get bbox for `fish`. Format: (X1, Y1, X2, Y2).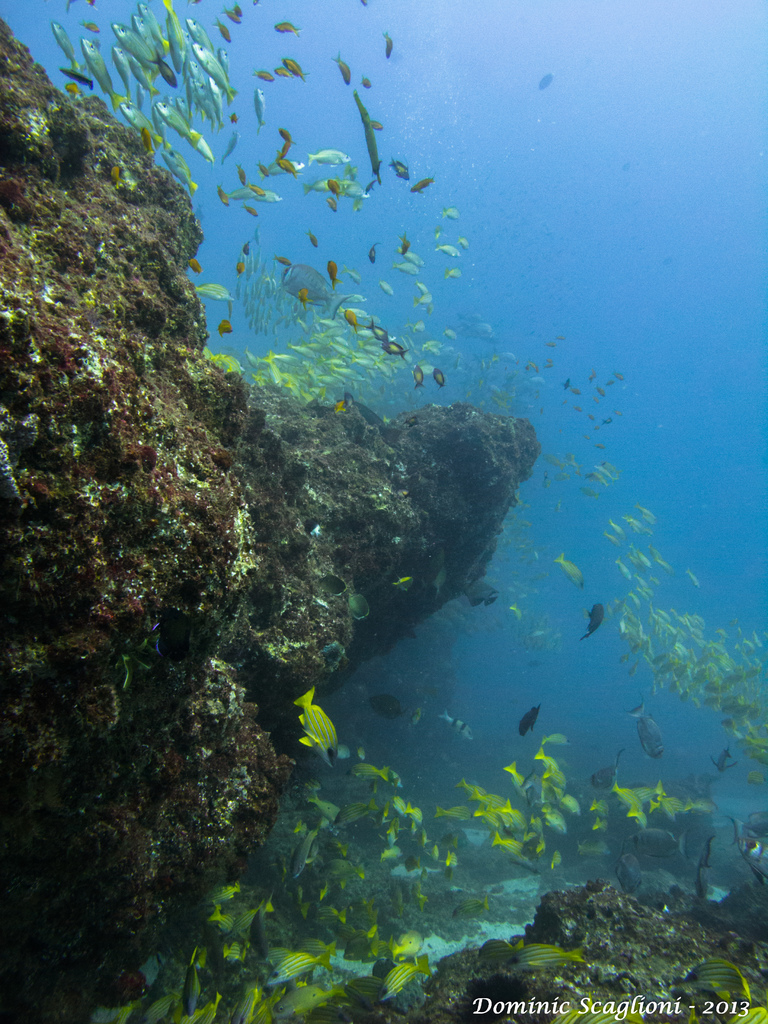
(351, 90, 384, 187).
